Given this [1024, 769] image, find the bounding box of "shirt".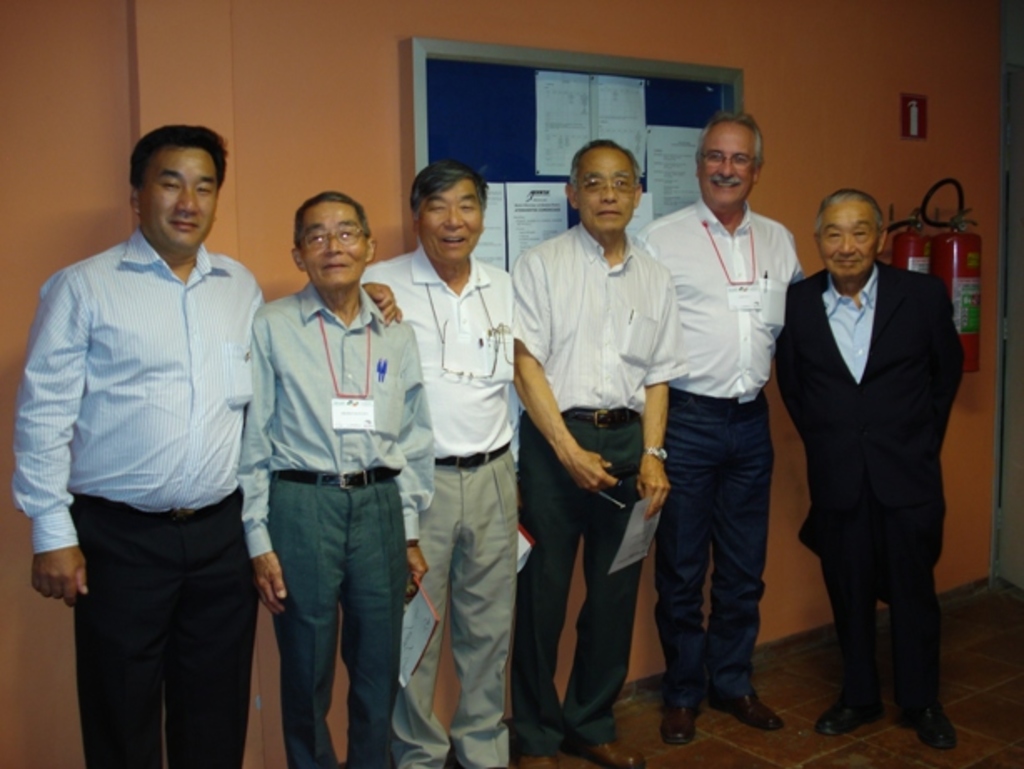
pyautogui.locateOnScreen(827, 260, 877, 375).
